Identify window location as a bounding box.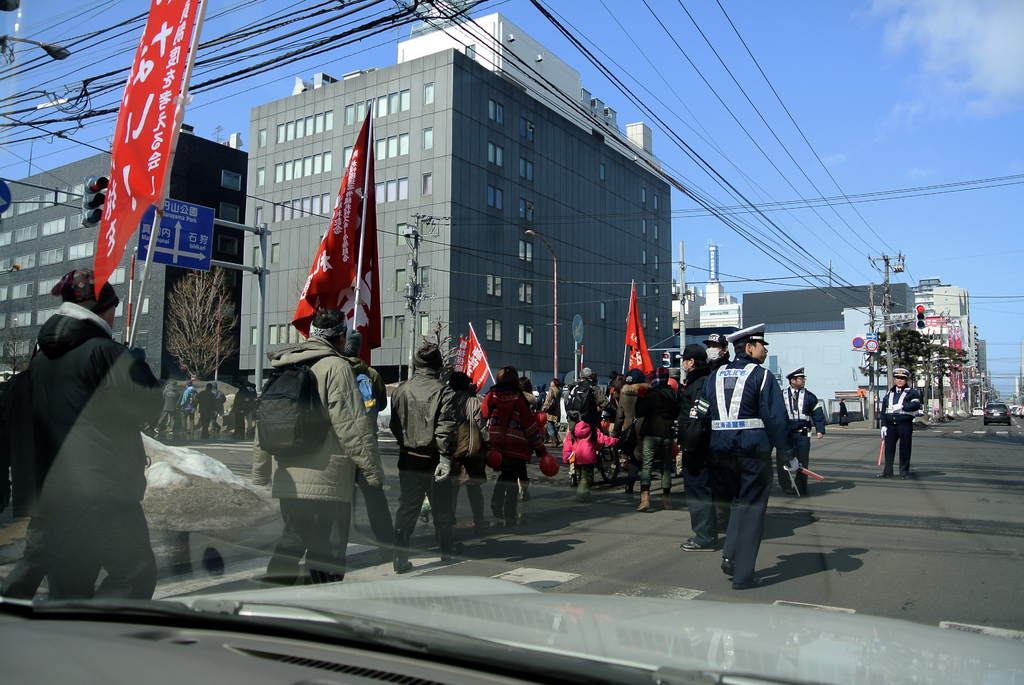
x1=518, y1=156, x2=534, y2=182.
